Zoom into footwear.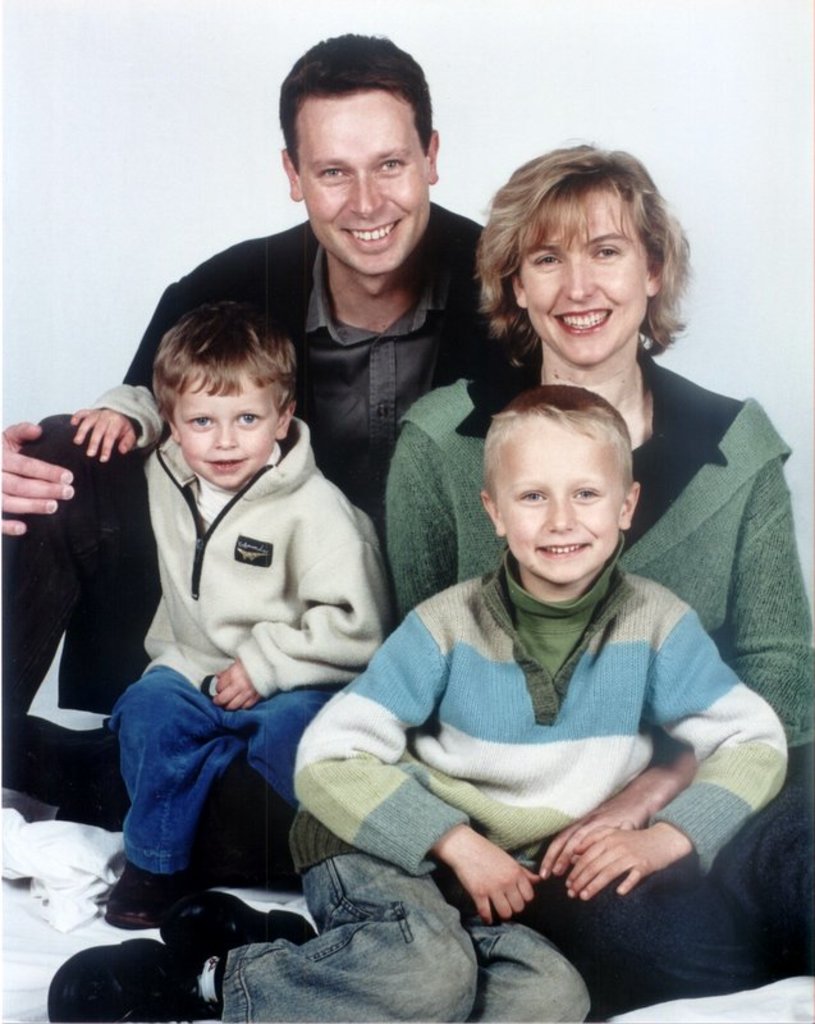
Zoom target: 160:892:319:956.
